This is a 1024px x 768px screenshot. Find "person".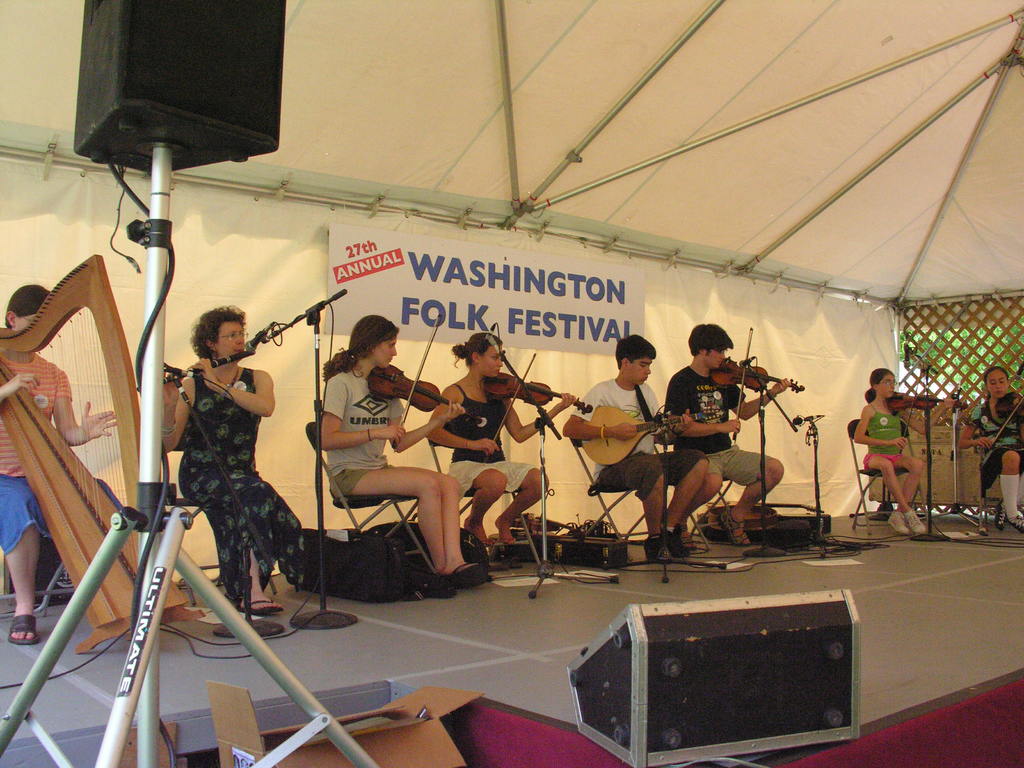
Bounding box: 157 301 311 616.
